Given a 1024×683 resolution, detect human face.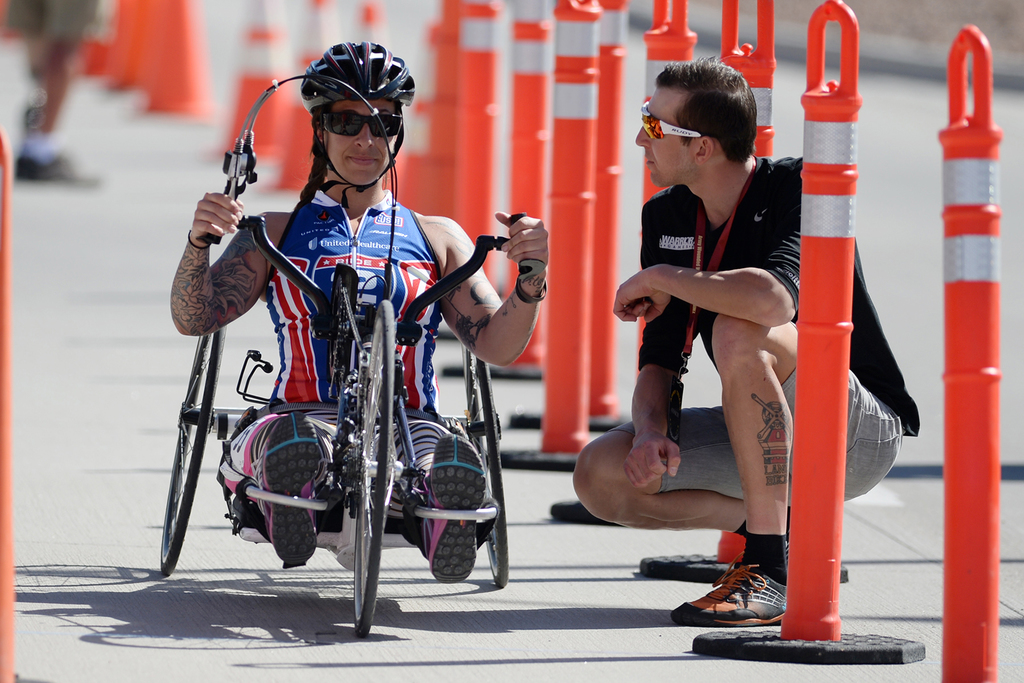
Rect(635, 83, 692, 191).
